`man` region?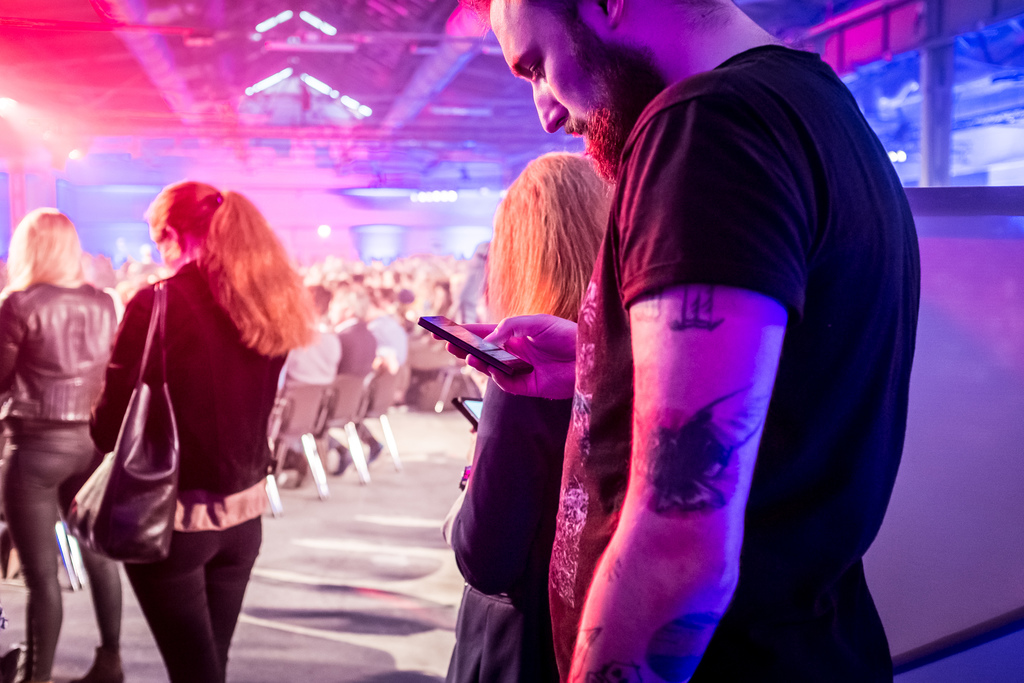
456,18,931,665
